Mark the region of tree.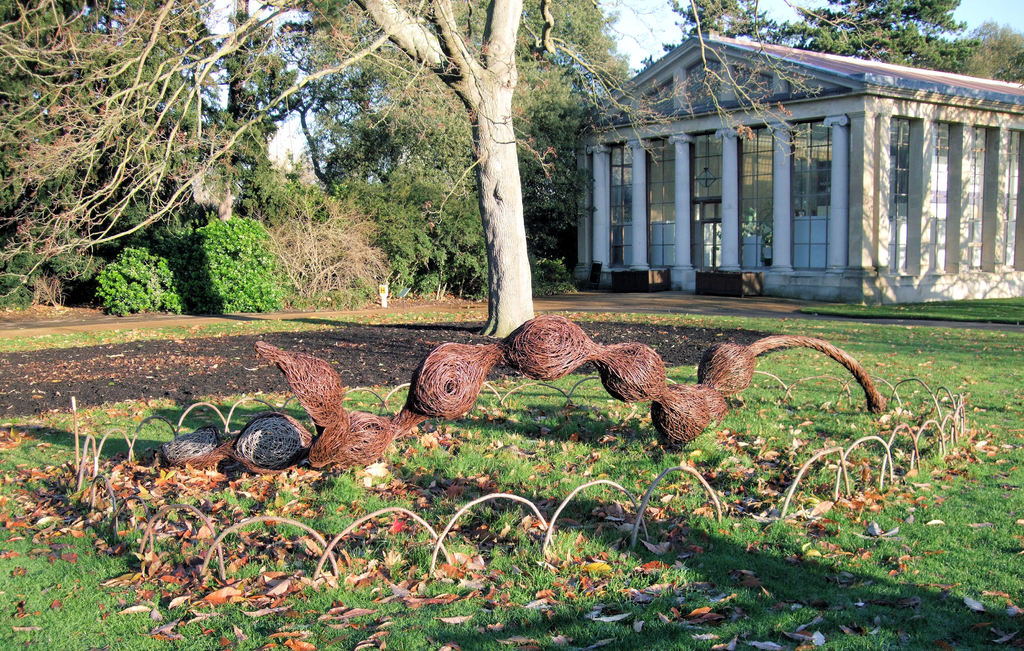
Region: detection(696, 0, 1023, 91).
